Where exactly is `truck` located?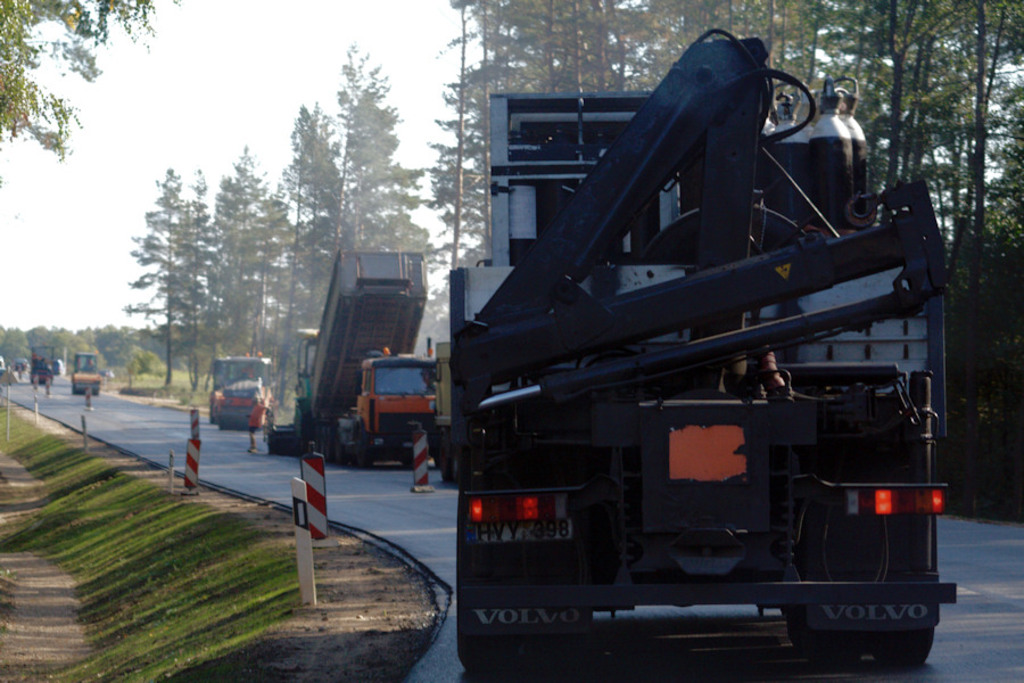
Its bounding box is x1=208 y1=357 x2=292 y2=438.
